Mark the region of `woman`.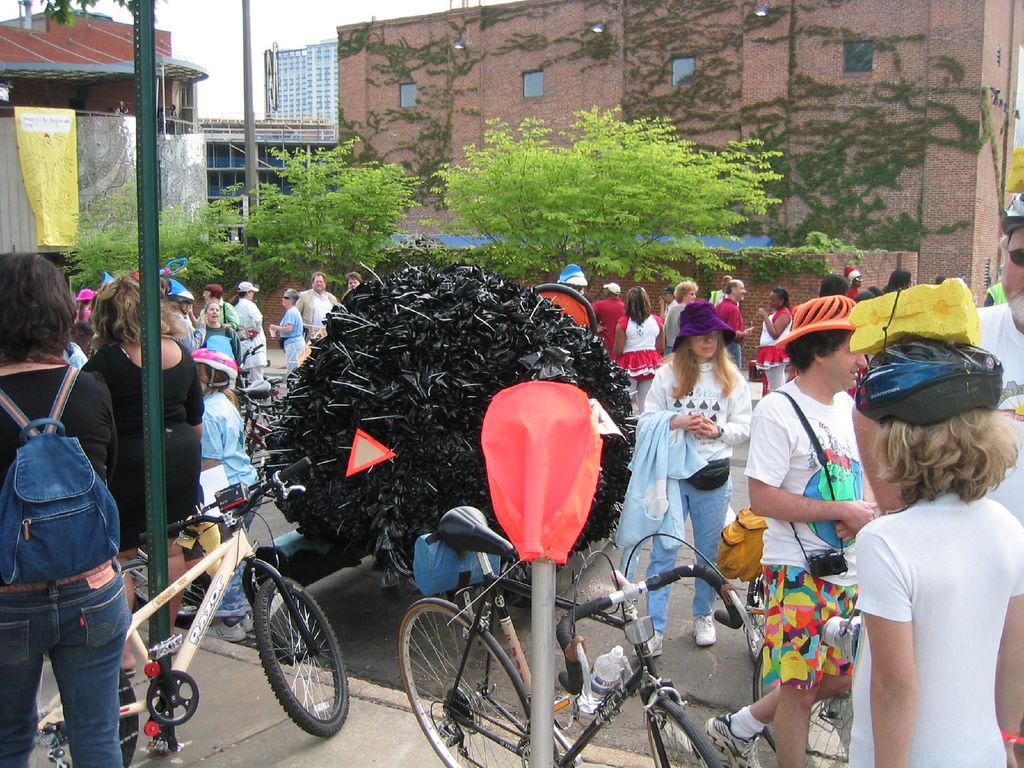
Region: crop(0, 252, 125, 767).
